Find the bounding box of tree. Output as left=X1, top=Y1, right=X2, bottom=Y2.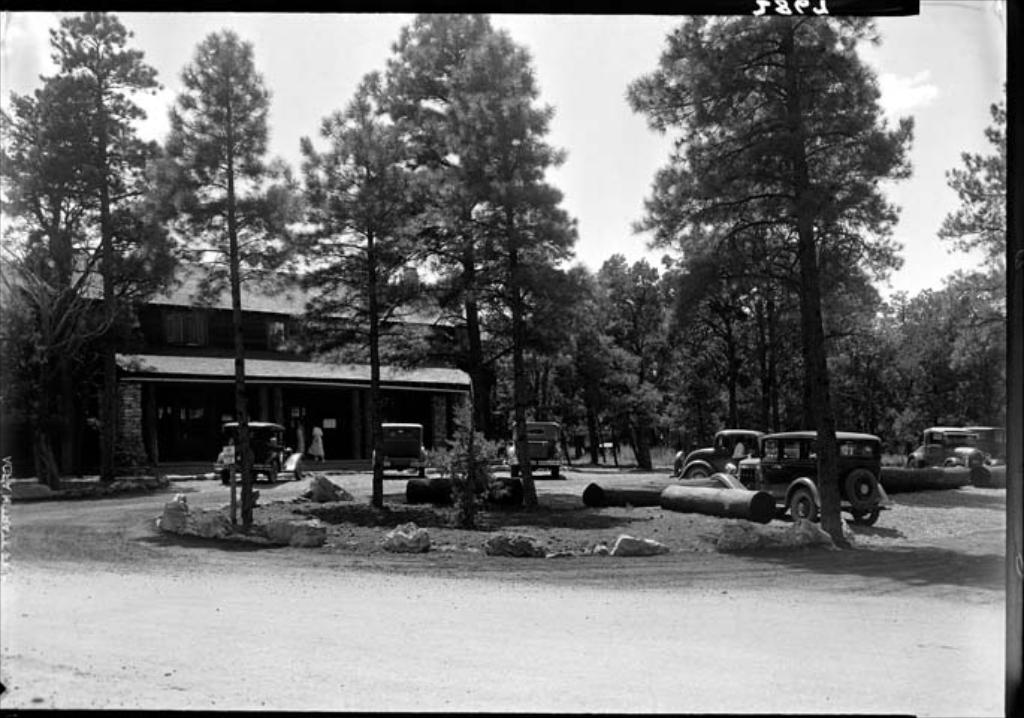
left=145, top=16, right=303, bottom=536.
